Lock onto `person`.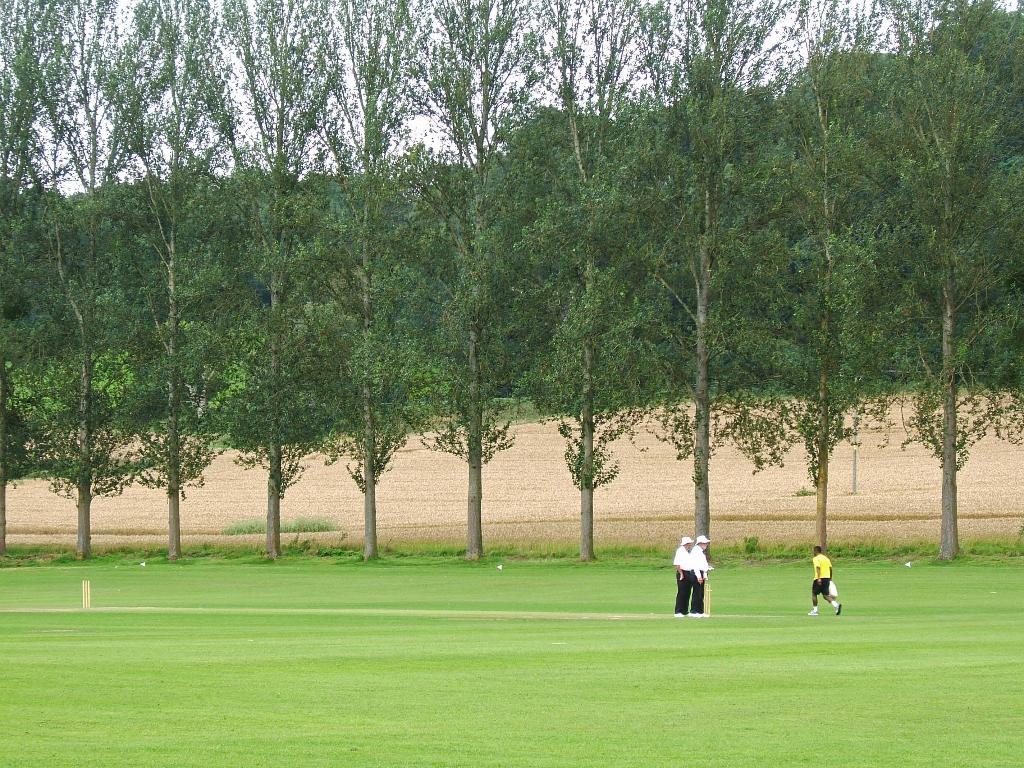
Locked: bbox=[684, 527, 714, 613].
